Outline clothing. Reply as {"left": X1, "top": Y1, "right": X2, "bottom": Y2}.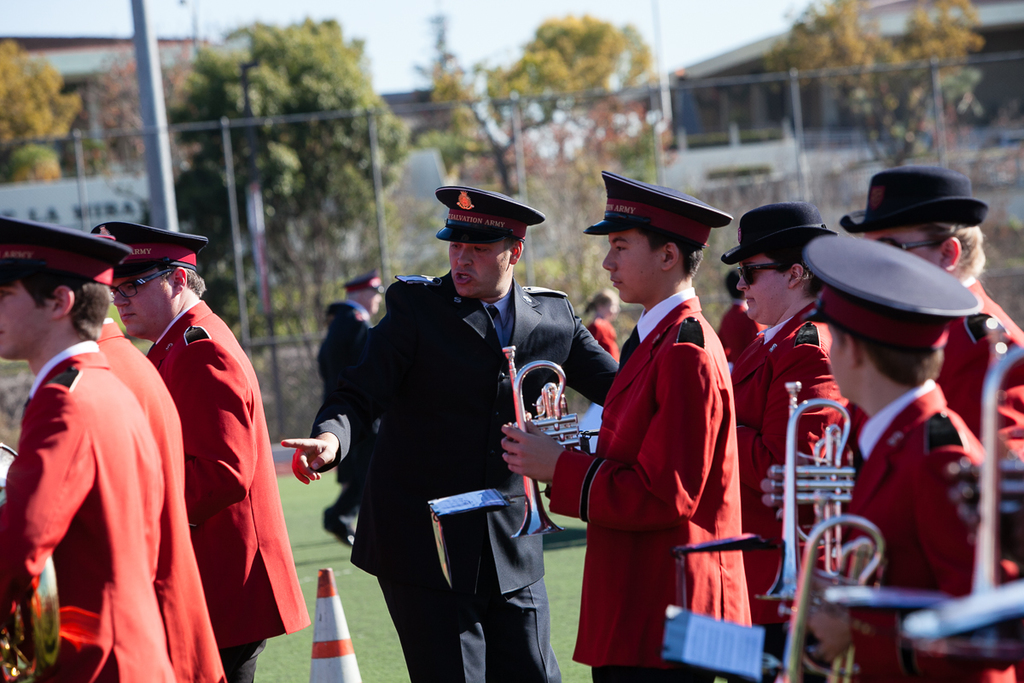
{"left": 303, "top": 296, "right": 364, "bottom": 437}.
